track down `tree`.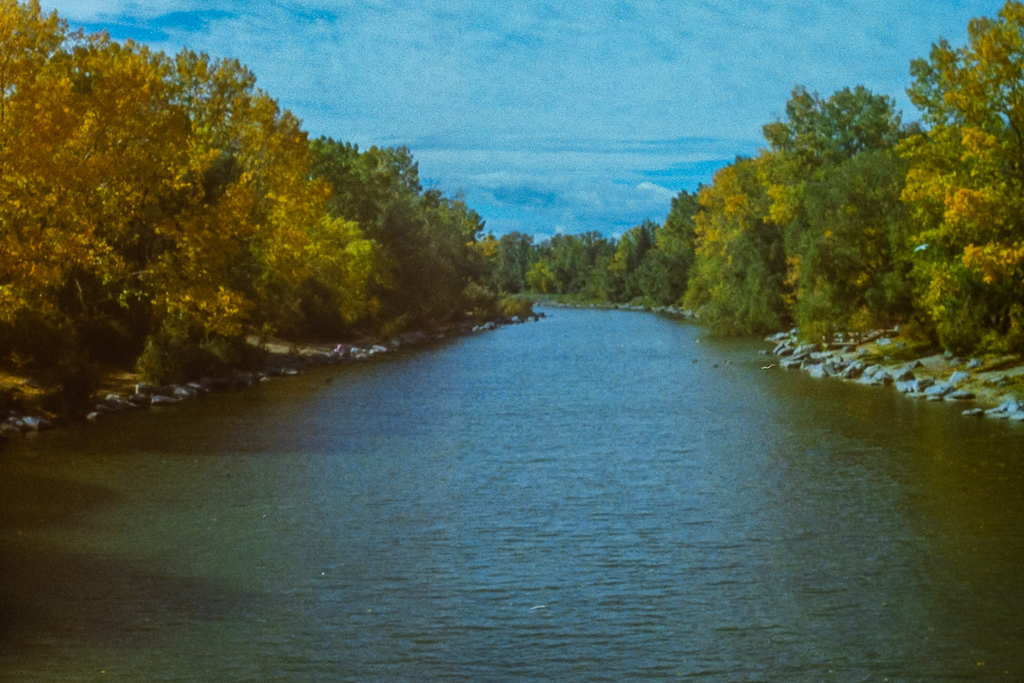
Tracked to bbox=[397, 234, 486, 335].
